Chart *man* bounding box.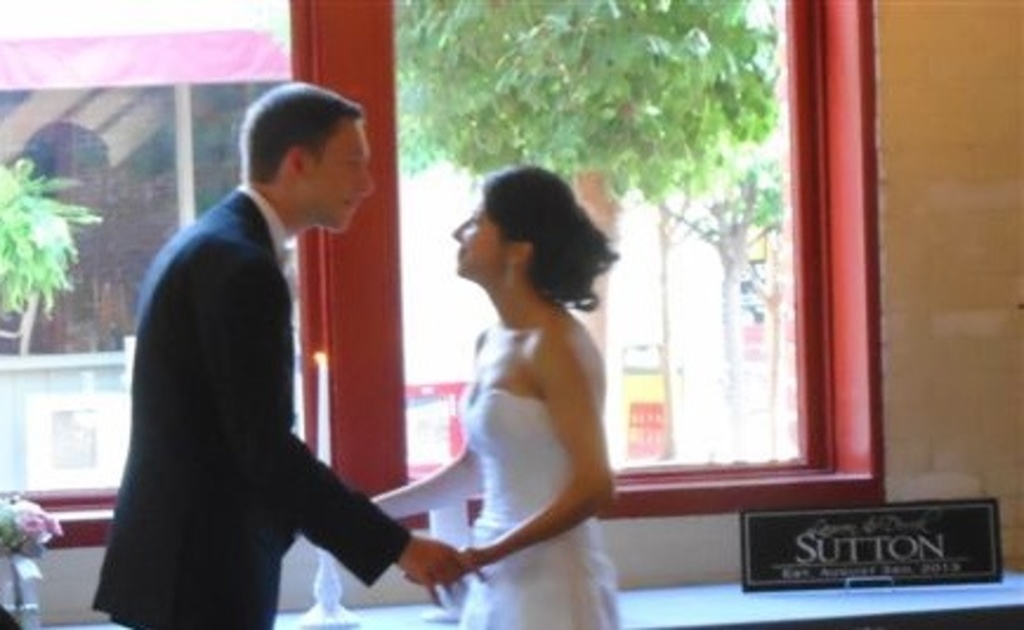
Charted: pyautogui.locateOnScreen(92, 68, 415, 625).
